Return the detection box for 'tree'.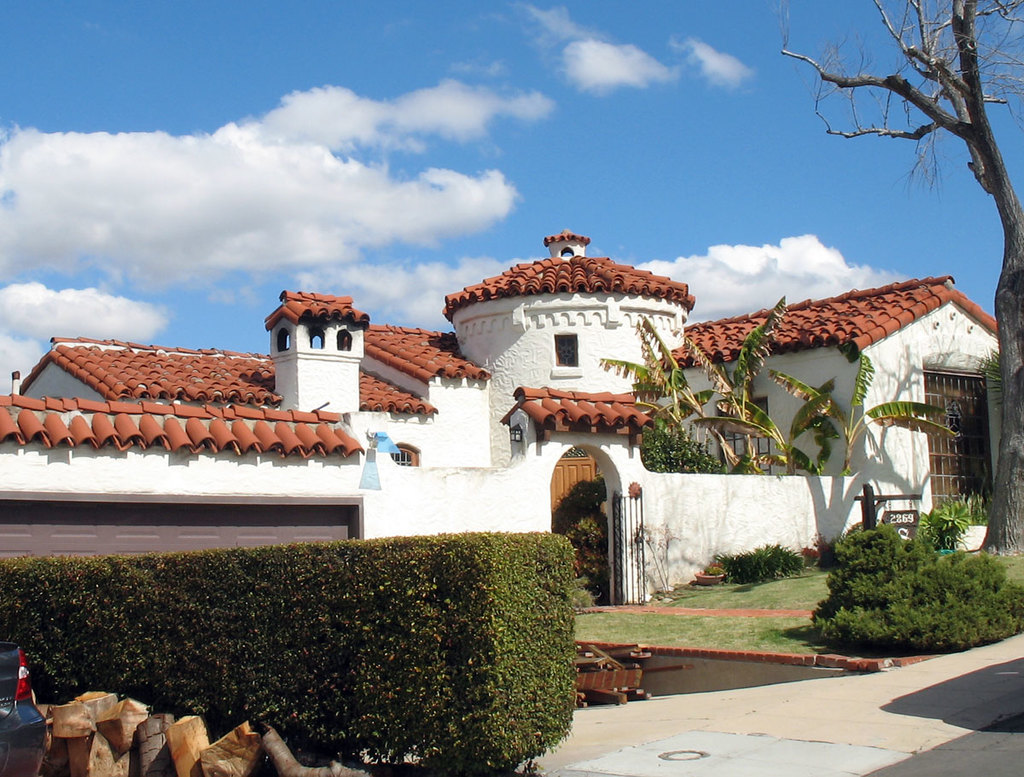
box=[602, 314, 762, 473].
